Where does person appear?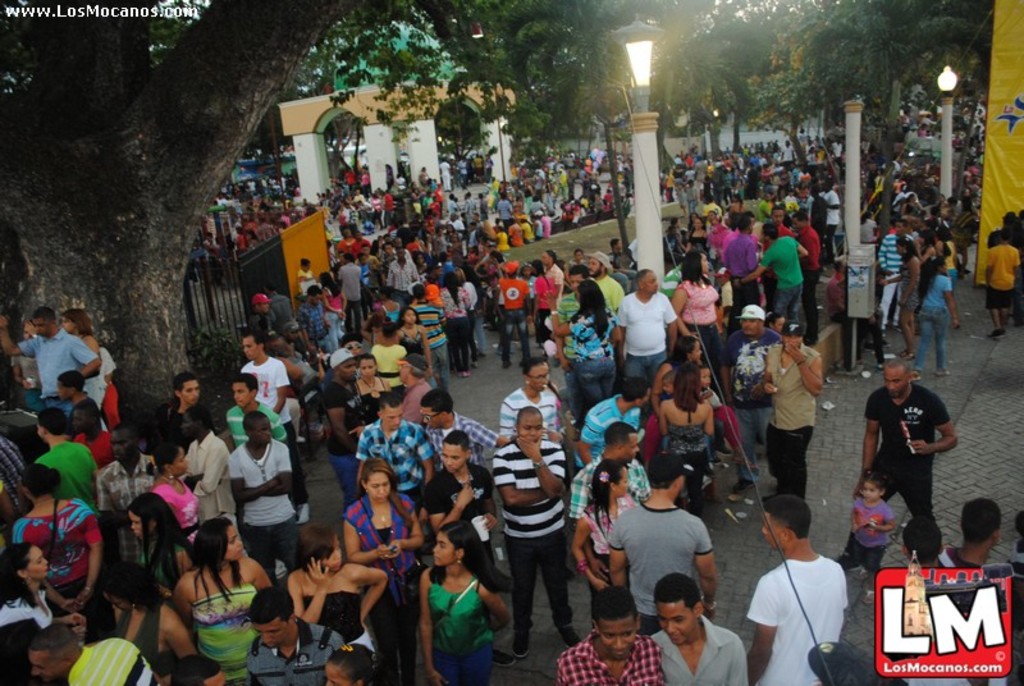
Appears at {"x1": 28, "y1": 619, "x2": 148, "y2": 685}.
